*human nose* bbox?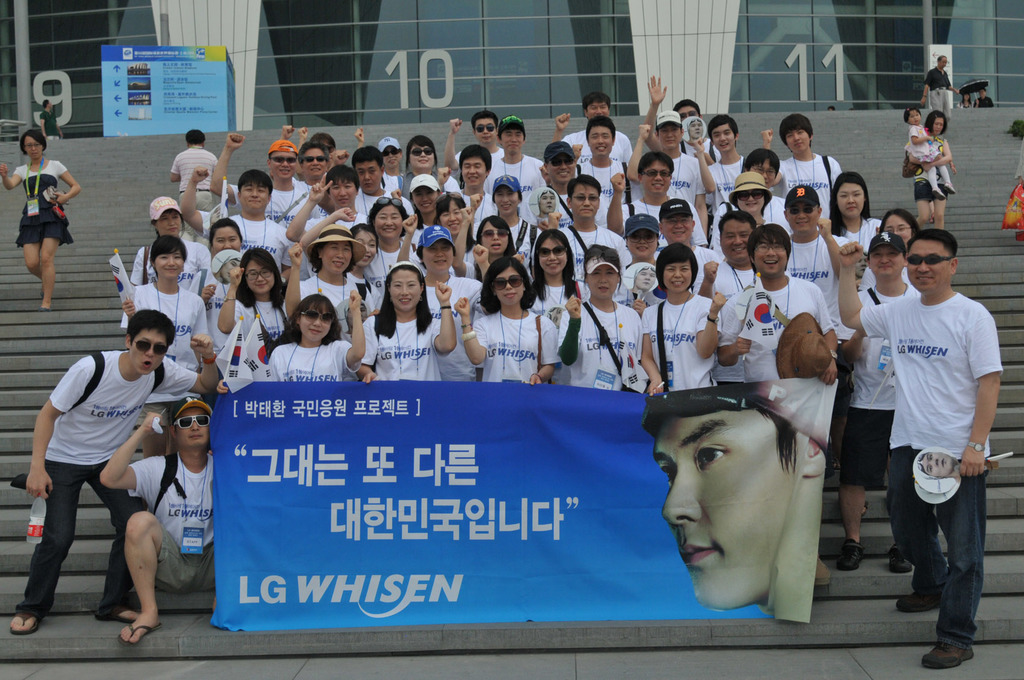
region(548, 254, 555, 261)
